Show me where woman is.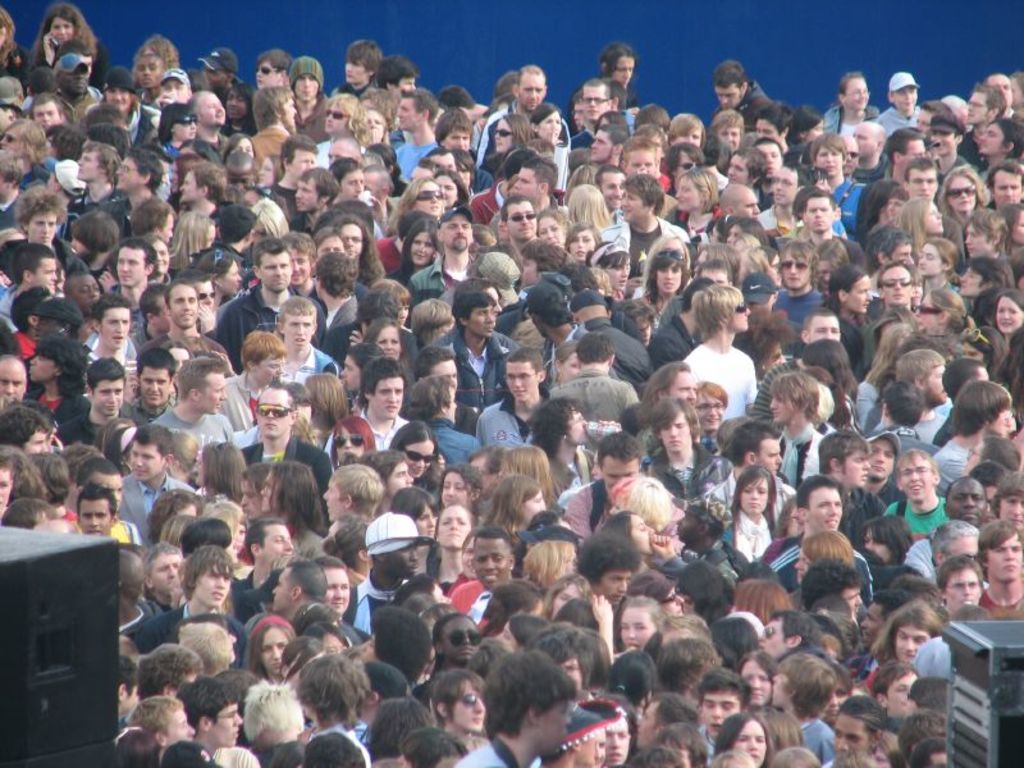
woman is at 479:475:552:531.
